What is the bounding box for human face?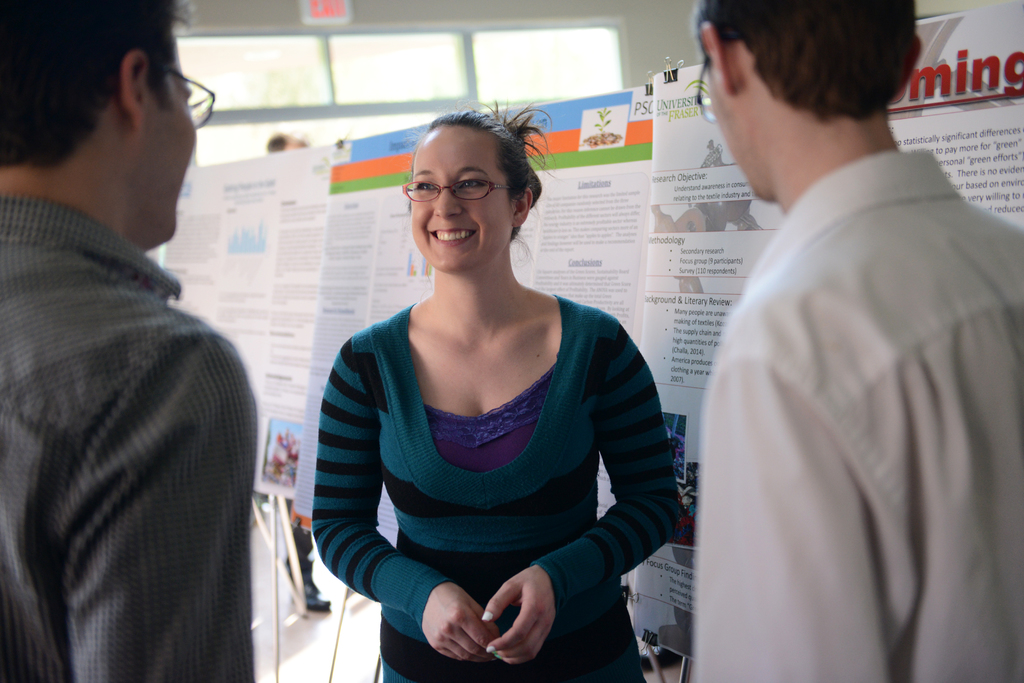
box=[148, 51, 198, 240].
